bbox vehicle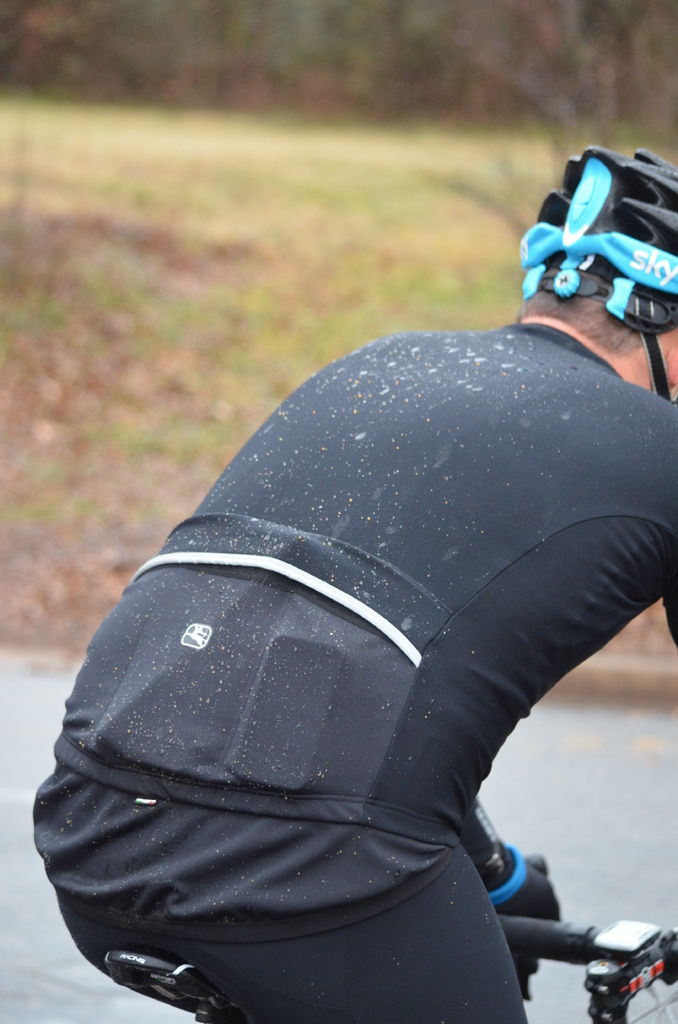
(left=480, top=882, right=677, bottom=1016)
